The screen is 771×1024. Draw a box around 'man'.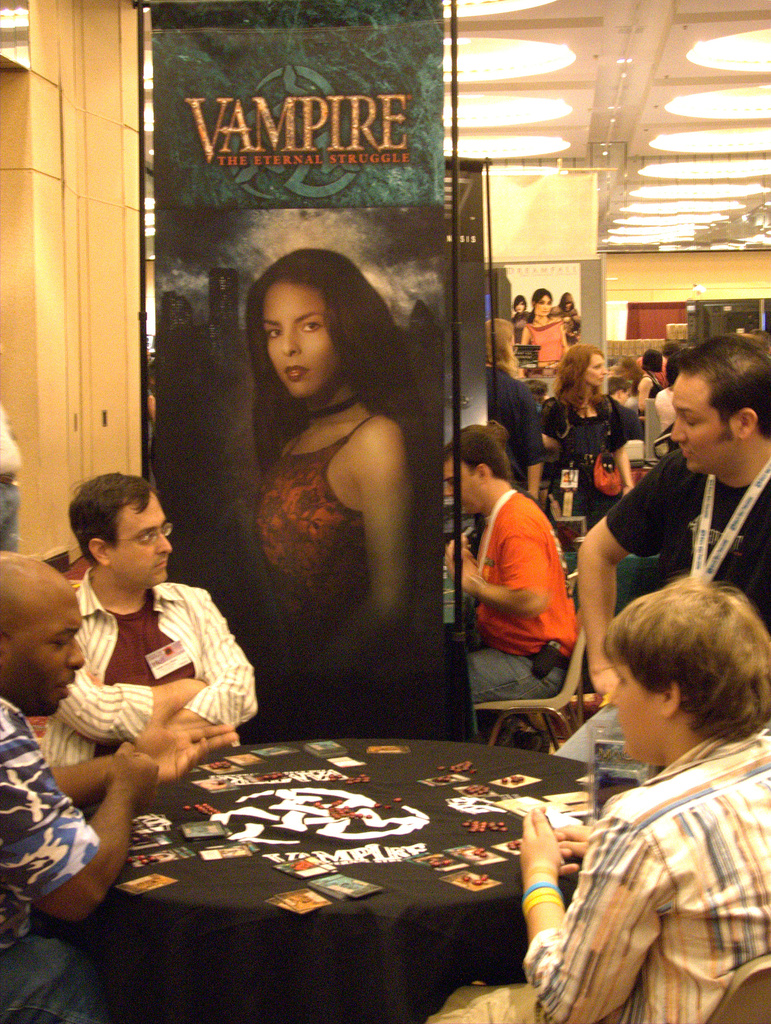
crop(42, 474, 257, 769).
